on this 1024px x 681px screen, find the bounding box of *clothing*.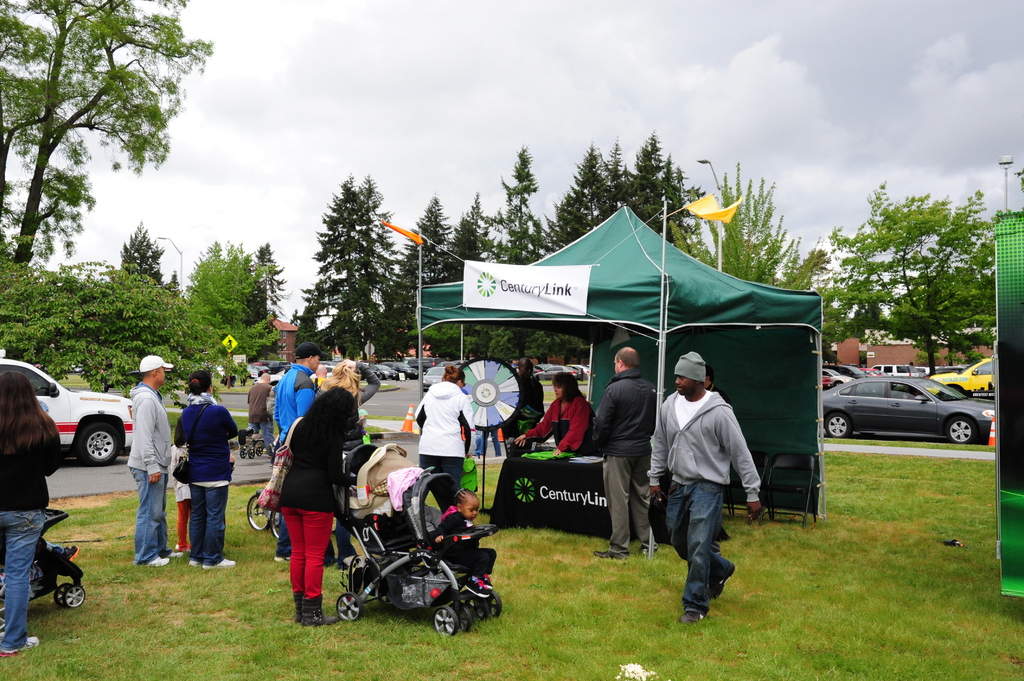
Bounding box: 244 376 272 447.
